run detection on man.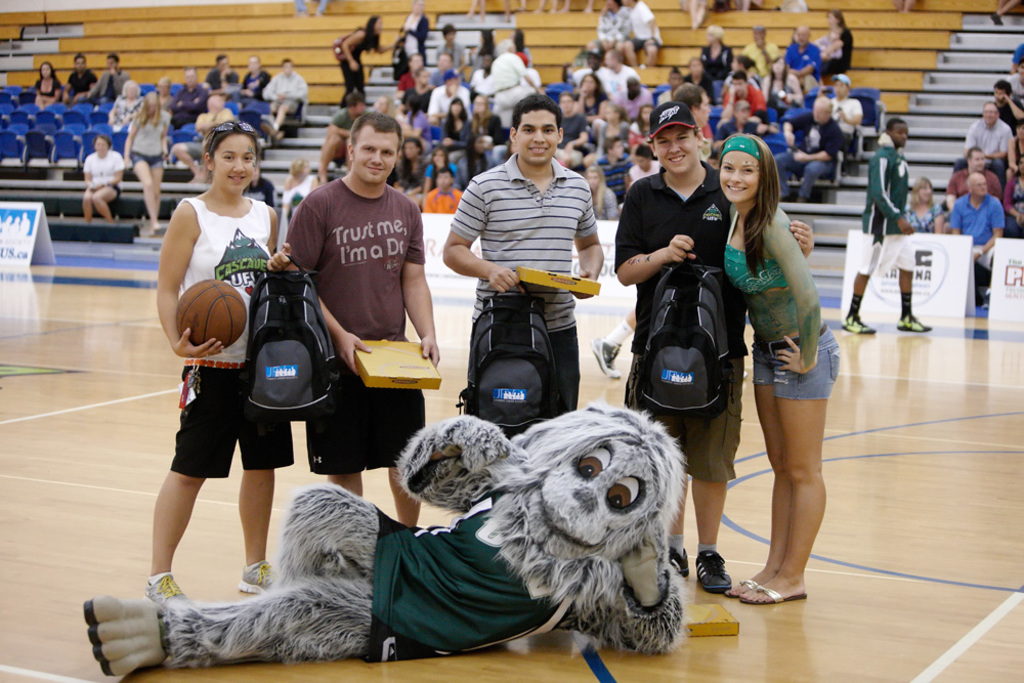
Result: x1=201 y1=49 x2=237 y2=90.
